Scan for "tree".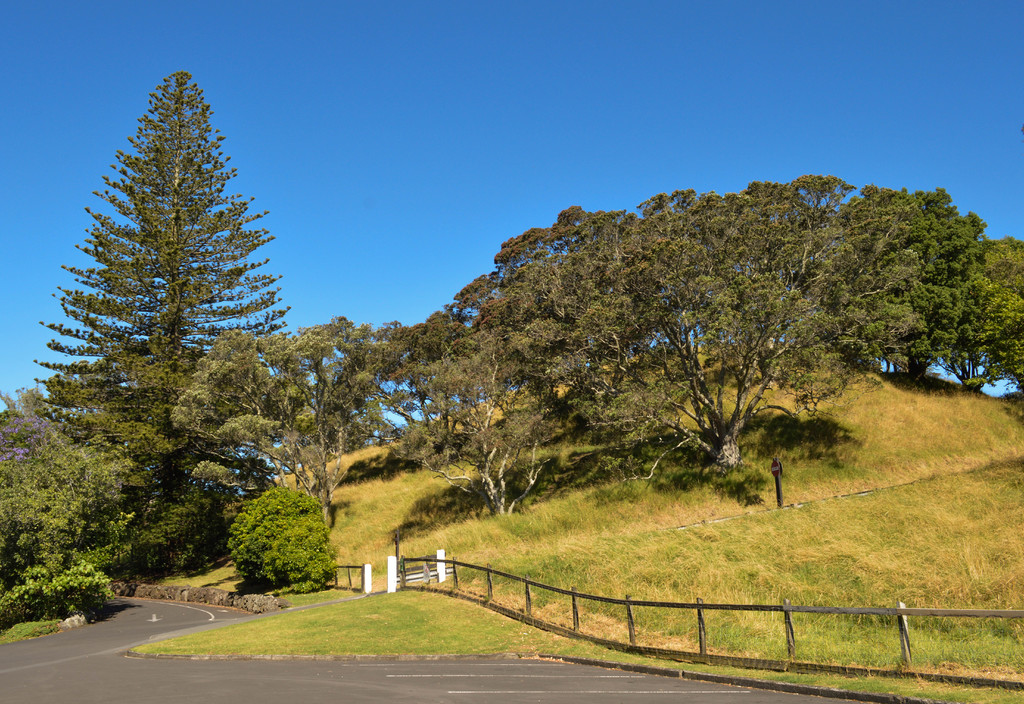
Scan result: box(27, 70, 292, 570).
